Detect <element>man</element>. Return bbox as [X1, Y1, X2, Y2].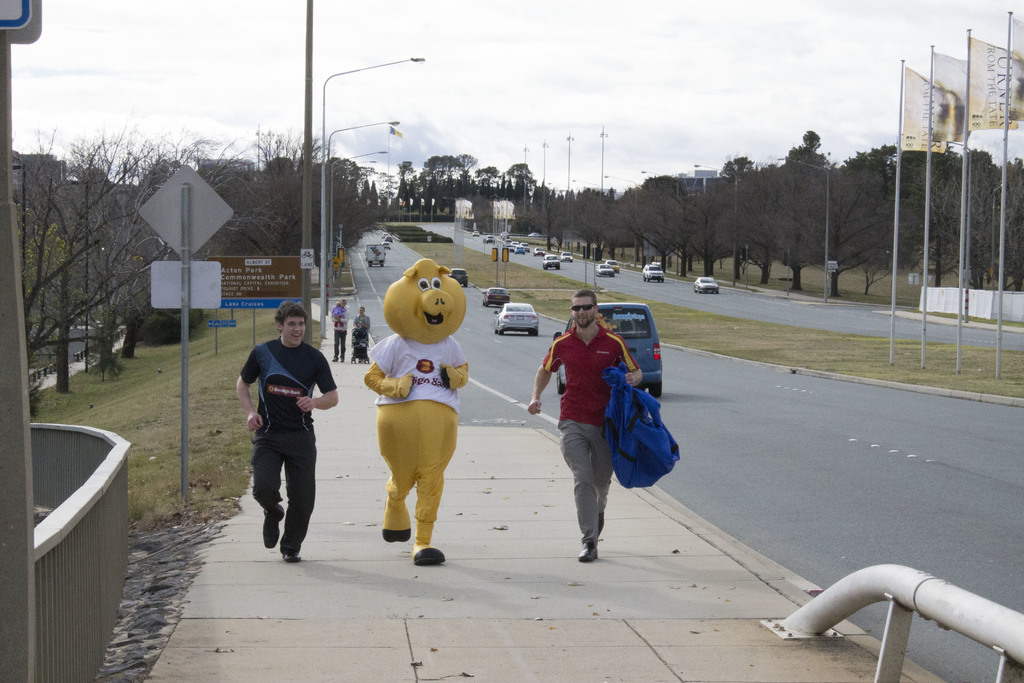
[234, 313, 334, 560].
